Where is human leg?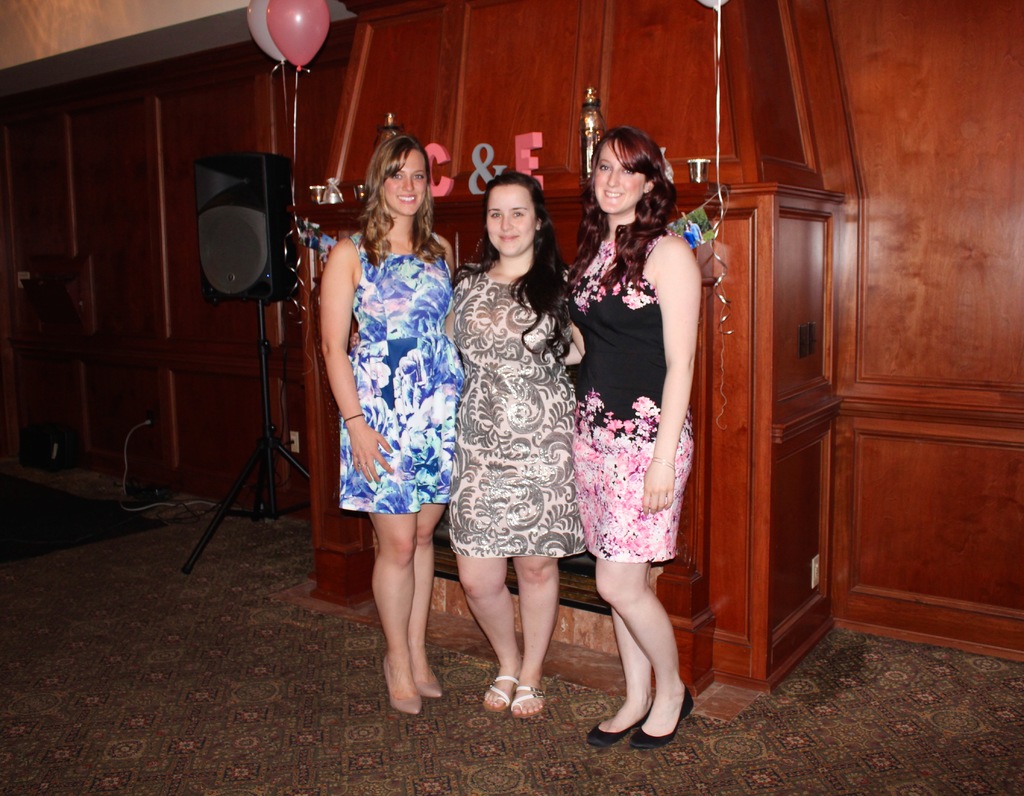
<region>371, 498, 442, 713</region>.
